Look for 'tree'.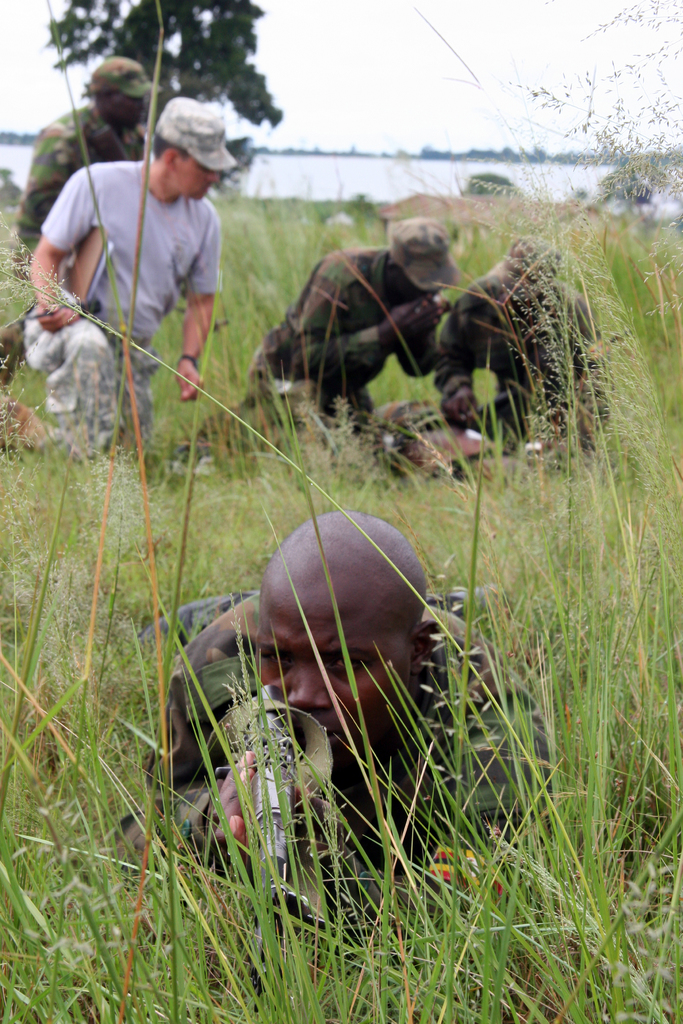
Found: {"x1": 43, "y1": 0, "x2": 281, "y2": 195}.
